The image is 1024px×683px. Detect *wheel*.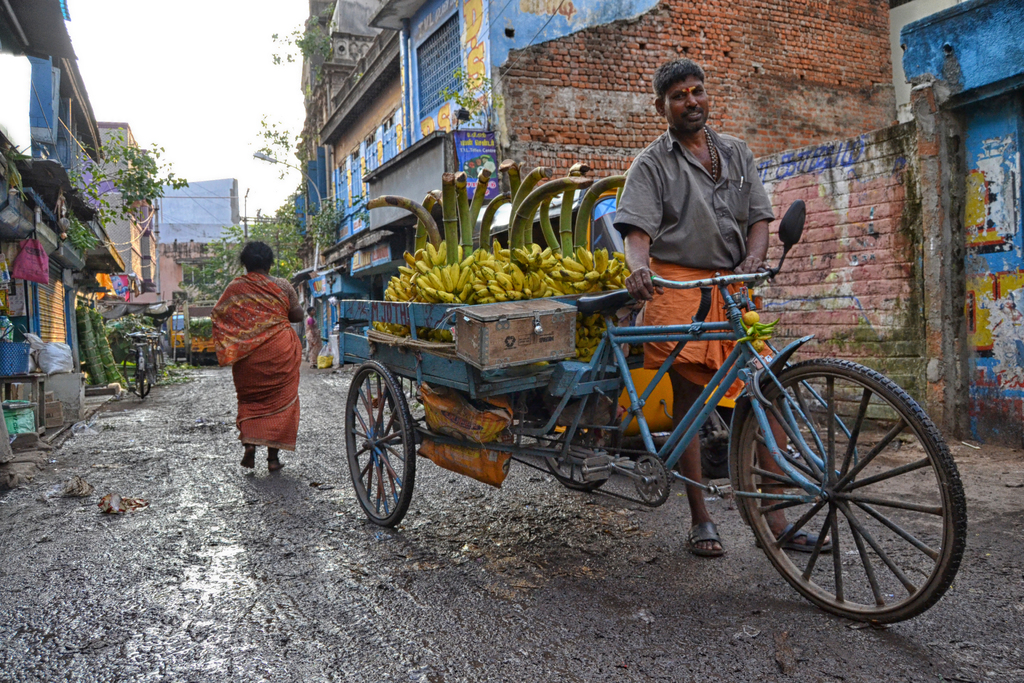
Detection: x1=121, y1=351, x2=151, y2=393.
